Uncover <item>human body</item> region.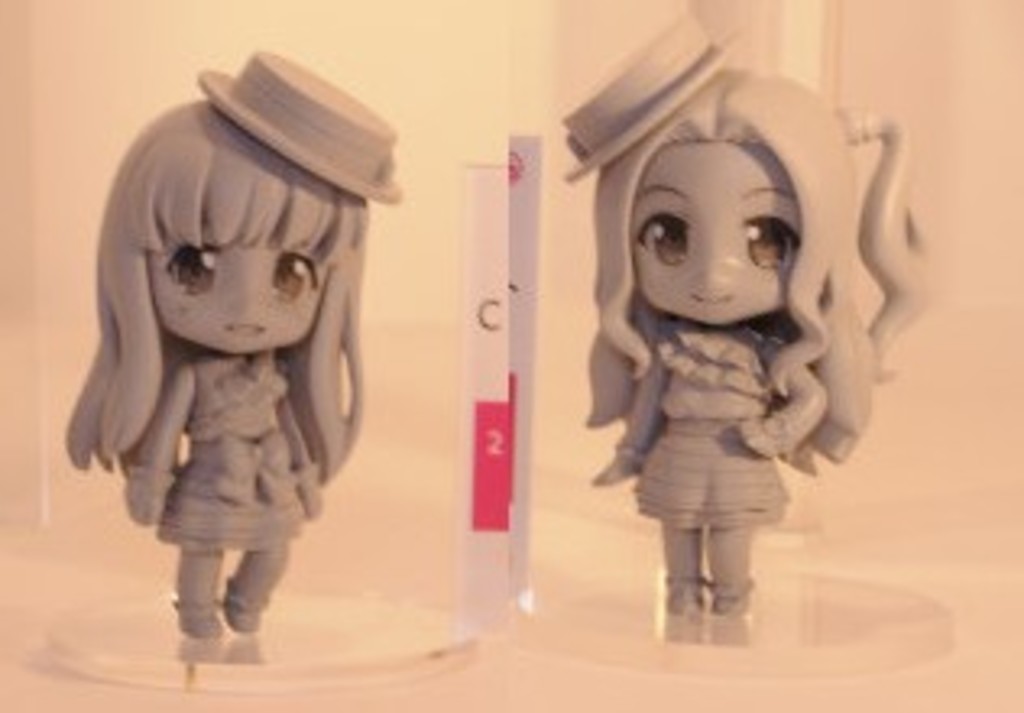
Uncovered: [x1=45, y1=84, x2=421, y2=712].
